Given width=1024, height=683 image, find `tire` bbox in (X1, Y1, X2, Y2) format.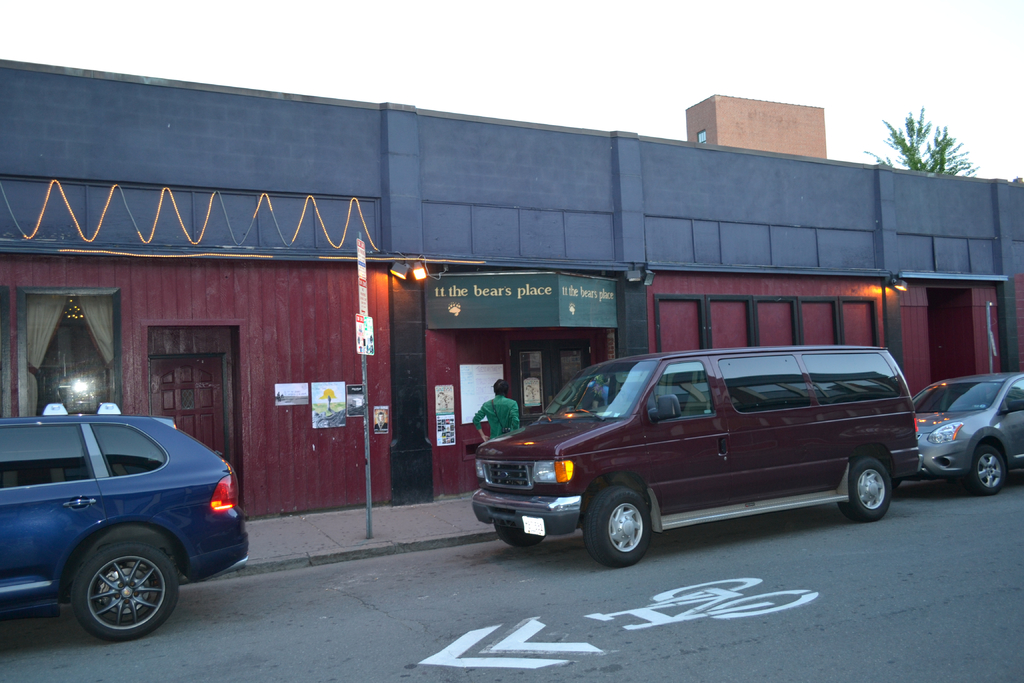
(73, 538, 181, 639).
